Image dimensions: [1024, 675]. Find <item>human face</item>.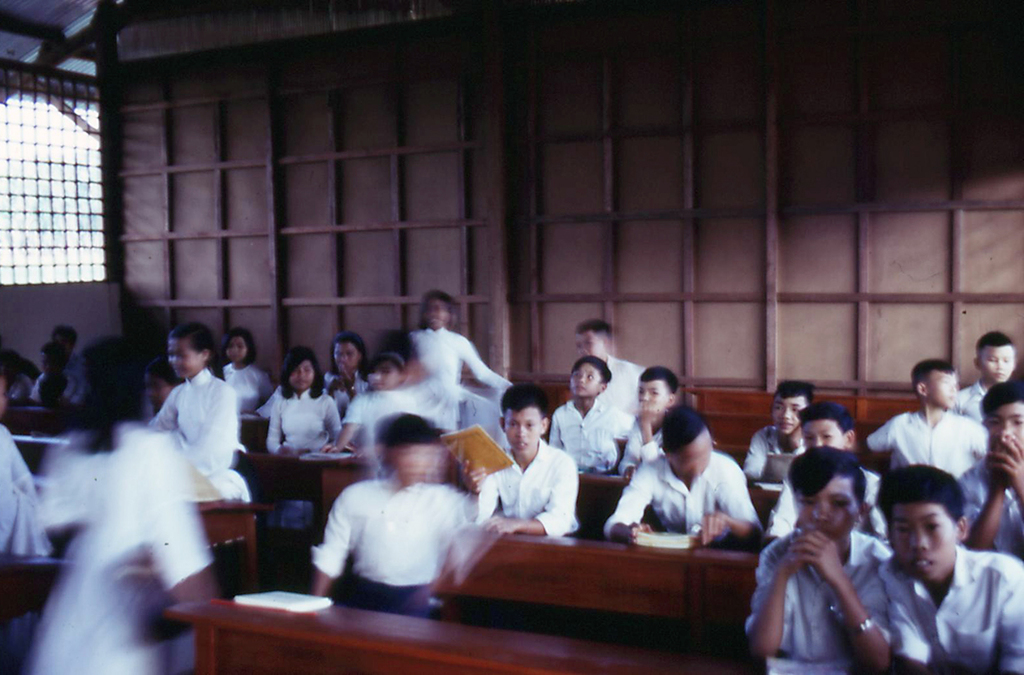
980 345 1010 378.
